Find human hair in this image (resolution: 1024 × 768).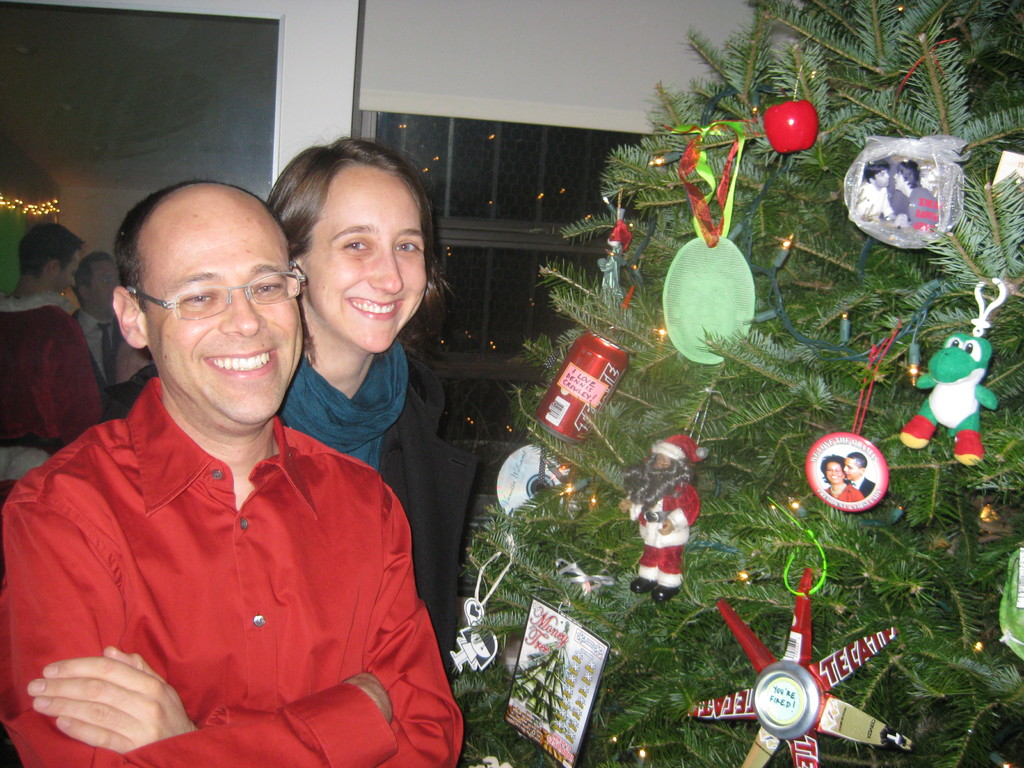
left=116, top=179, right=292, bottom=315.
